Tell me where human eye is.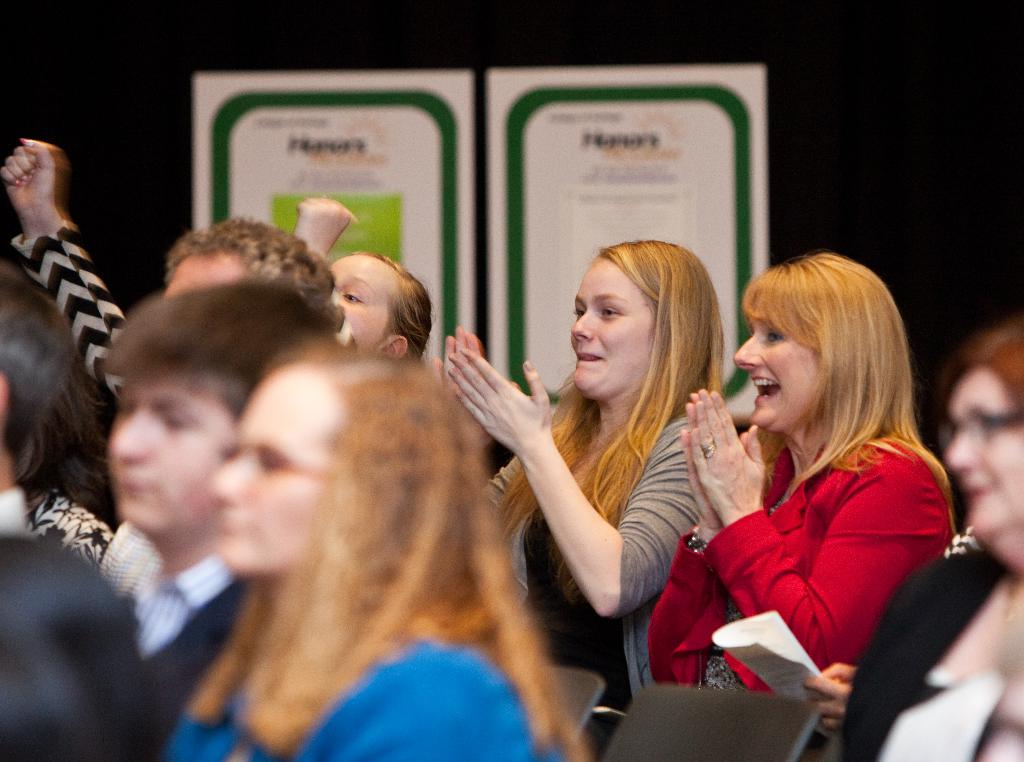
human eye is at box(575, 307, 582, 316).
